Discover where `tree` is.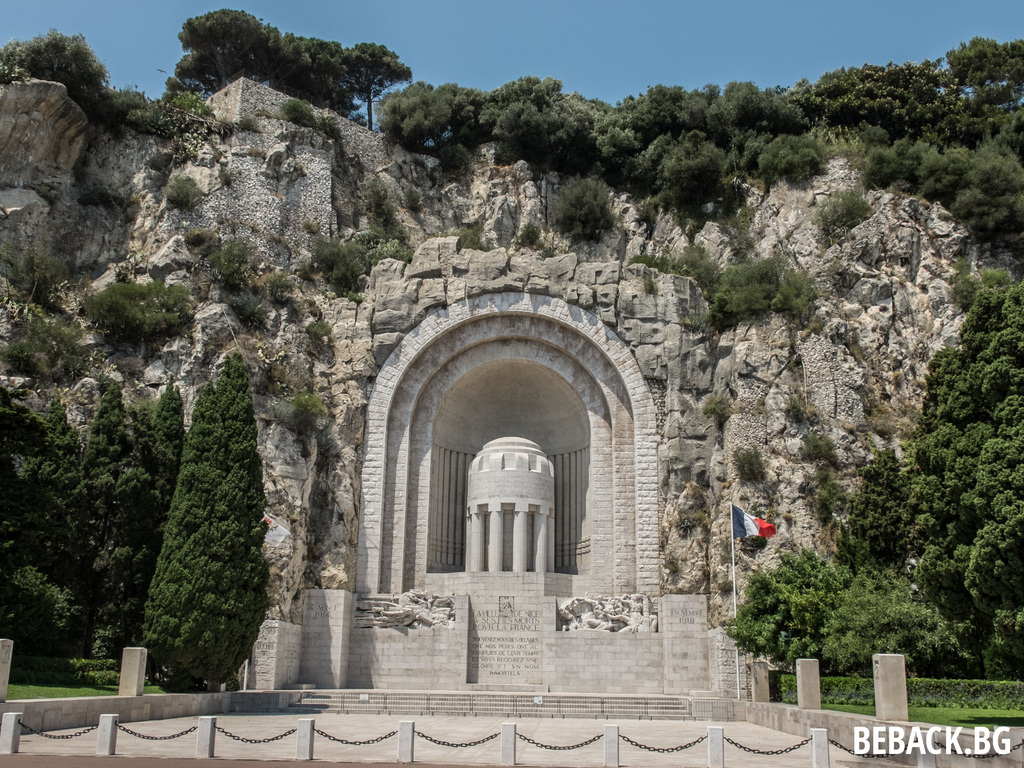
Discovered at [76,278,196,360].
